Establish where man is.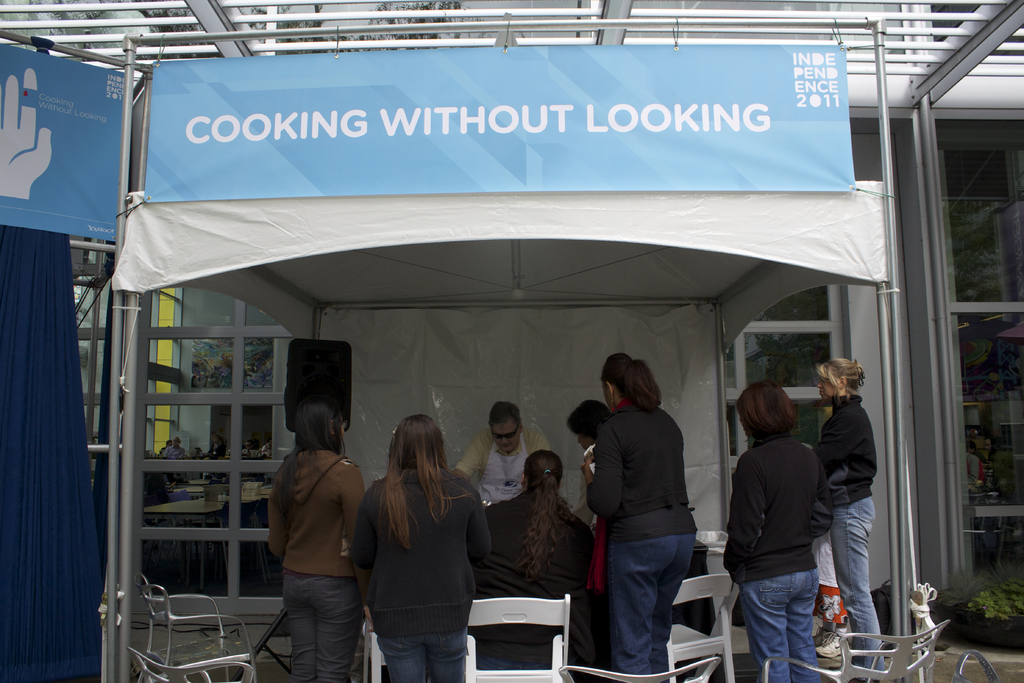
Established at left=452, top=398, right=548, bottom=511.
